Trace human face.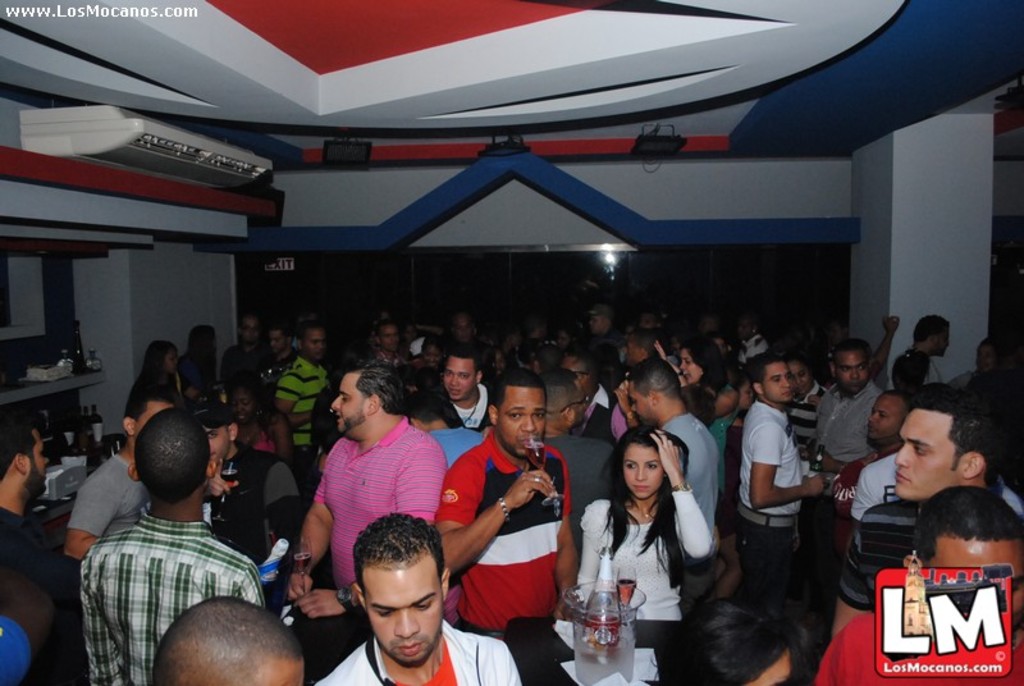
Traced to select_region(637, 317, 666, 335).
